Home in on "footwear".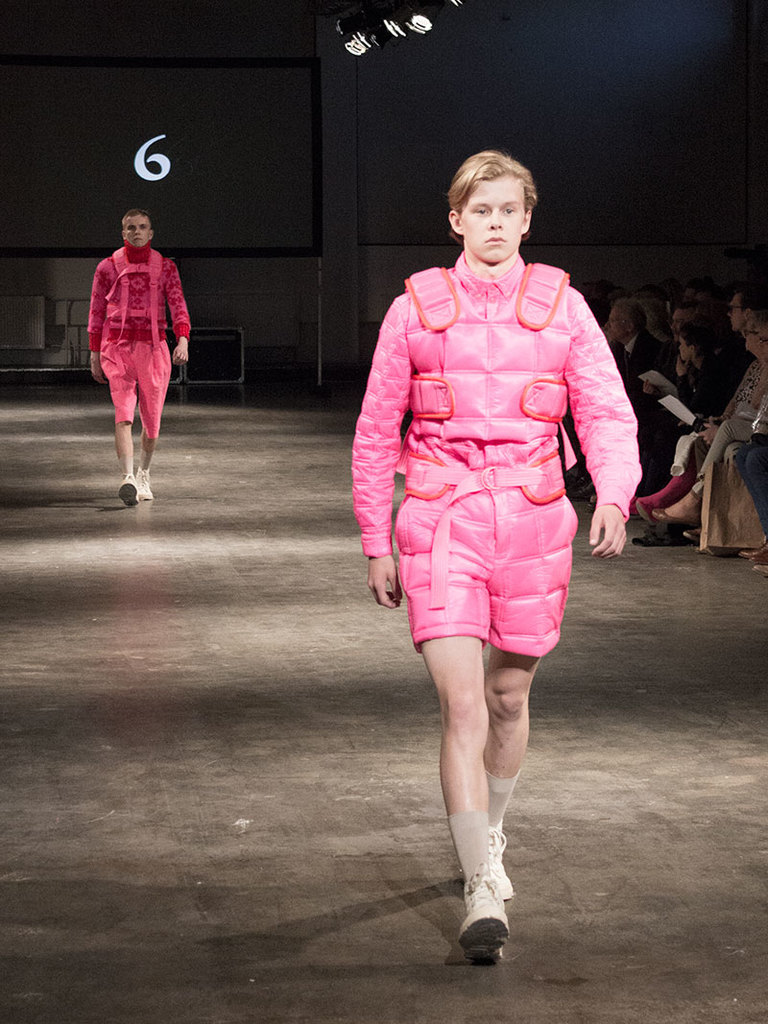
Homed in at <region>454, 880, 505, 962</region>.
